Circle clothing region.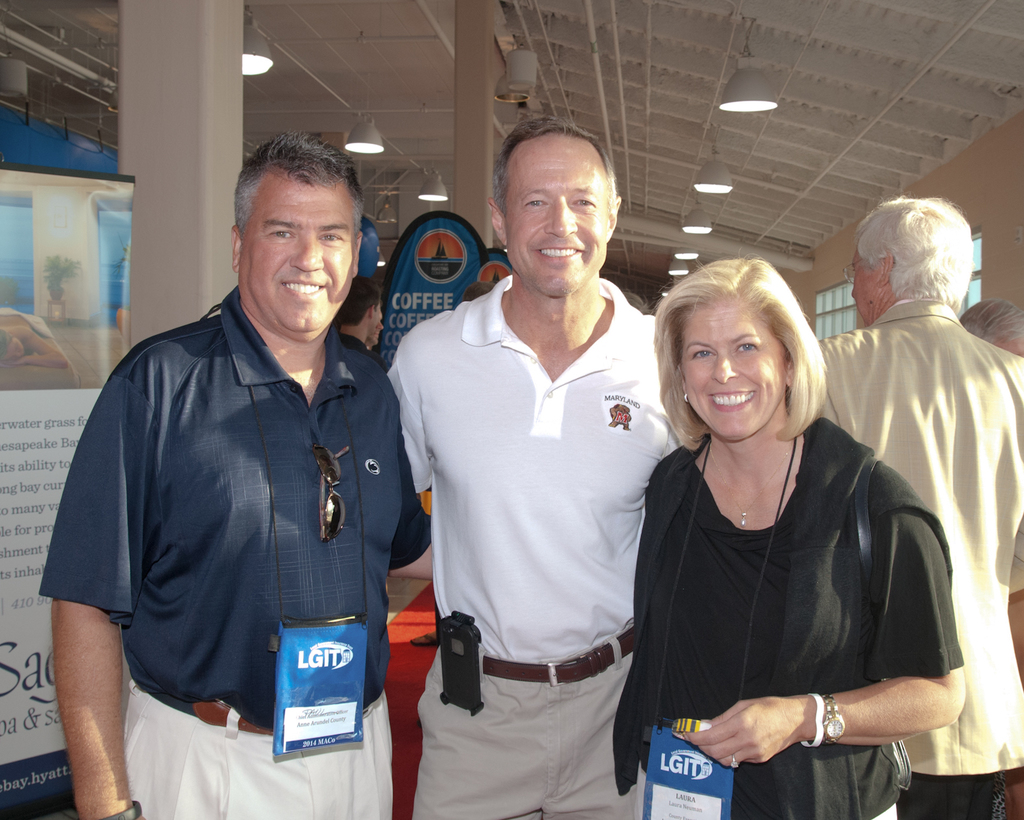
Region: x1=342 y1=327 x2=371 y2=364.
